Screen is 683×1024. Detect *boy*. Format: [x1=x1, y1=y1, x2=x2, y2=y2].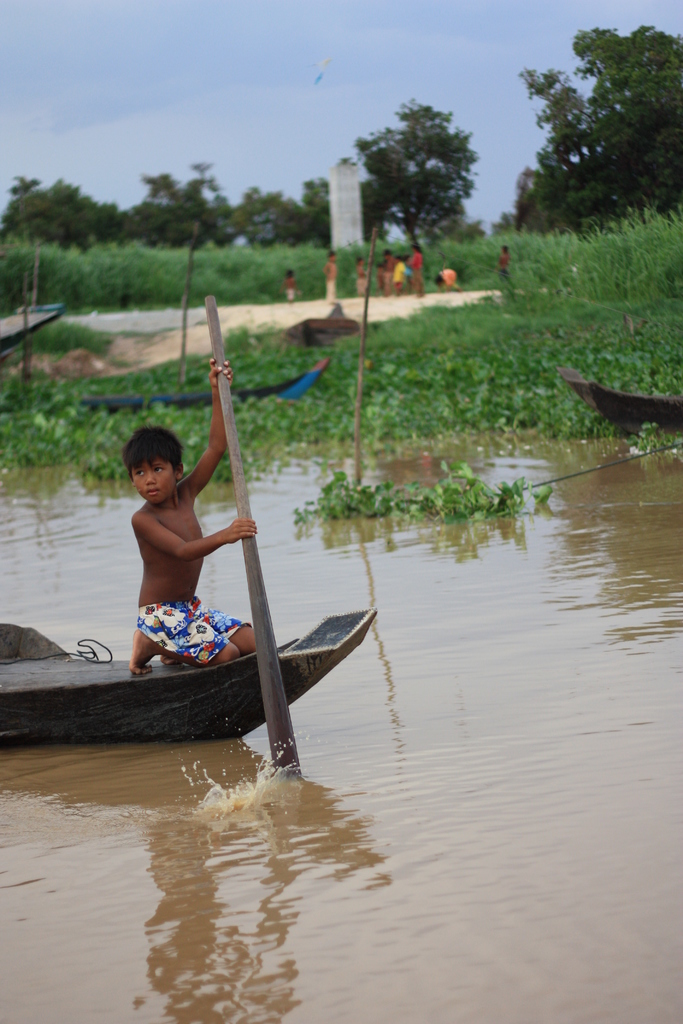
[x1=492, y1=249, x2=512, y2=285].
